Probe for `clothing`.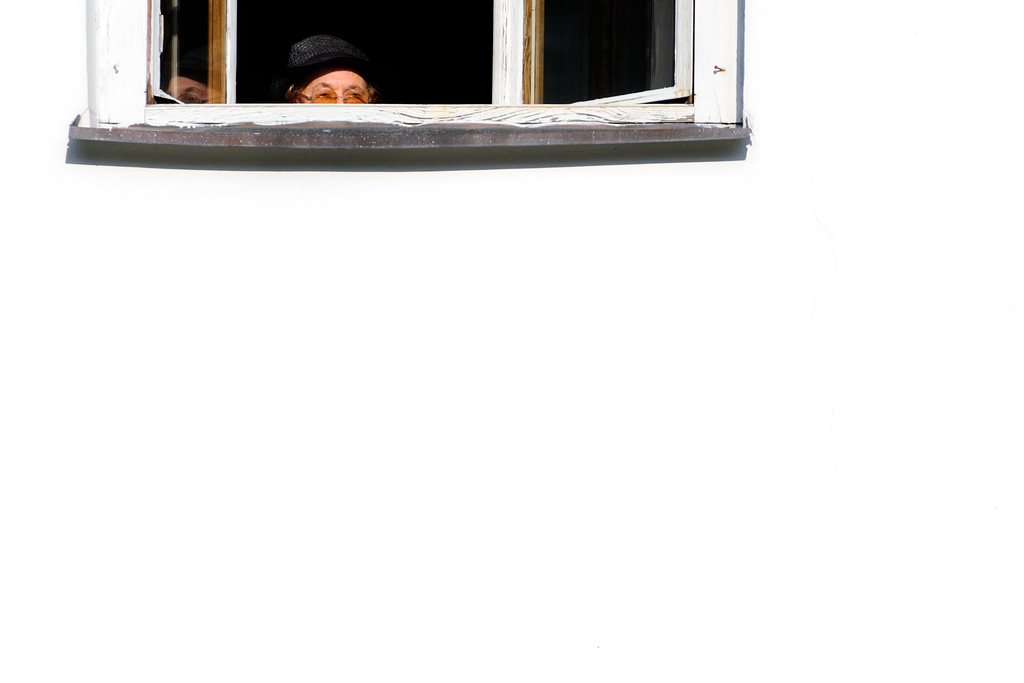
Probe result: [x1=280, y1=33, x2=382, y2=92].
